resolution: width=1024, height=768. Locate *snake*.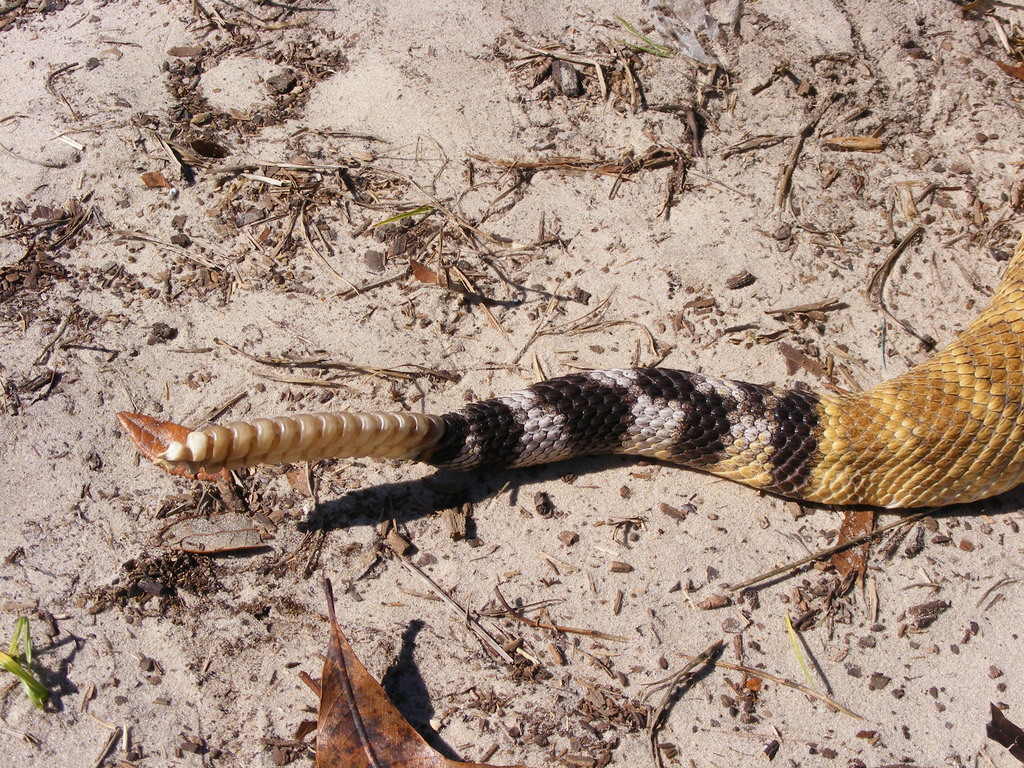
(118, 237, 1023, 511).
